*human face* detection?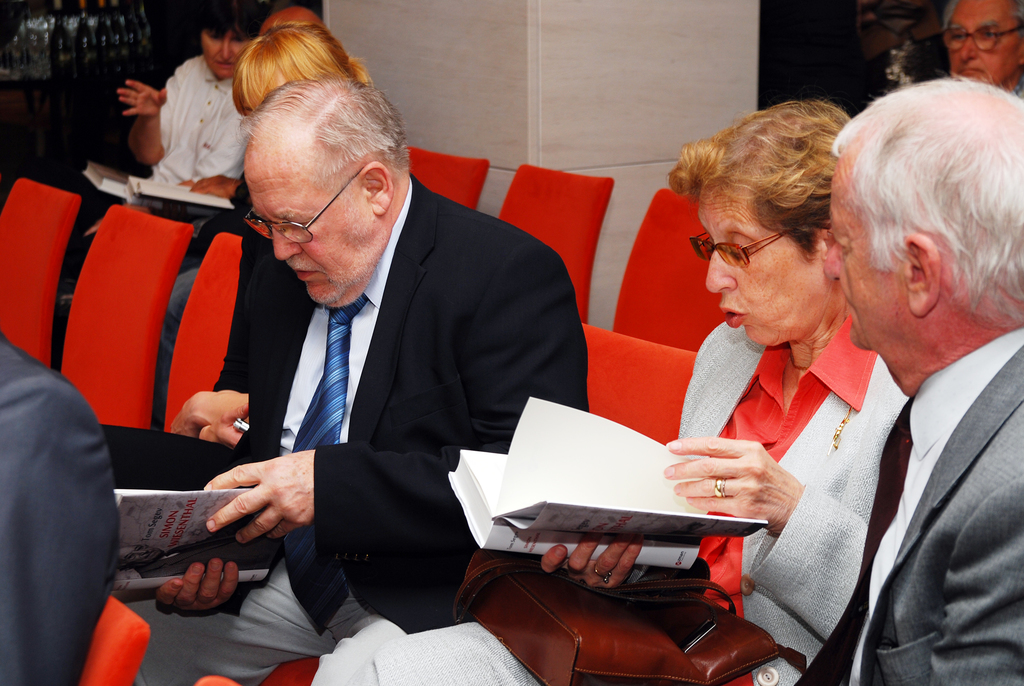
<bbox>819, 162, 908, 345</bbox>
